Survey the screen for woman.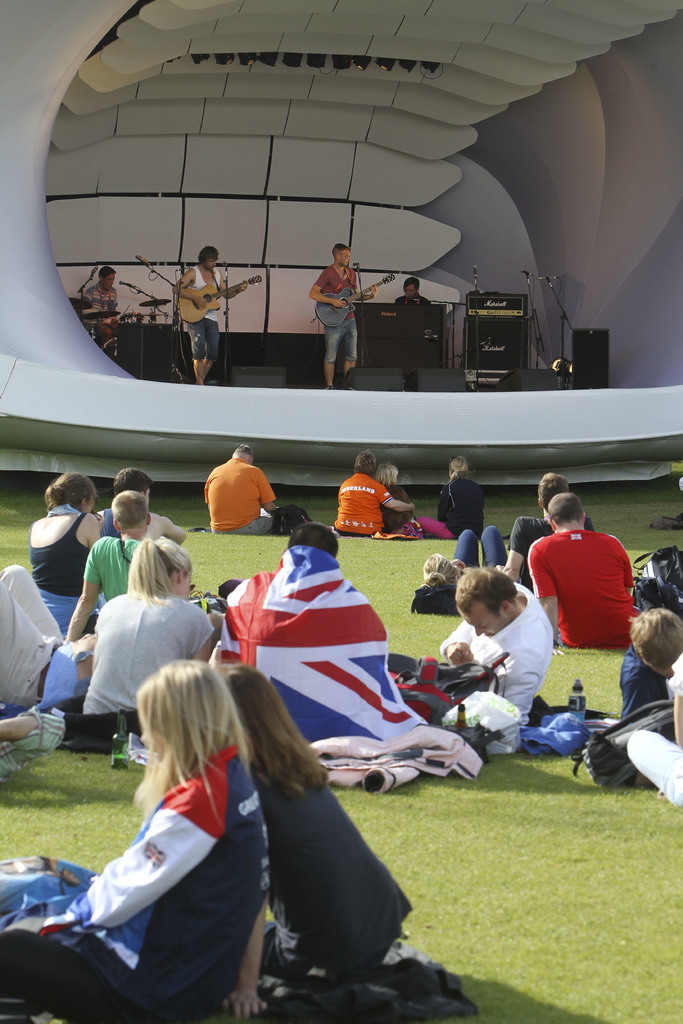
Survey found: crop(0, 659, 273, 1023).
